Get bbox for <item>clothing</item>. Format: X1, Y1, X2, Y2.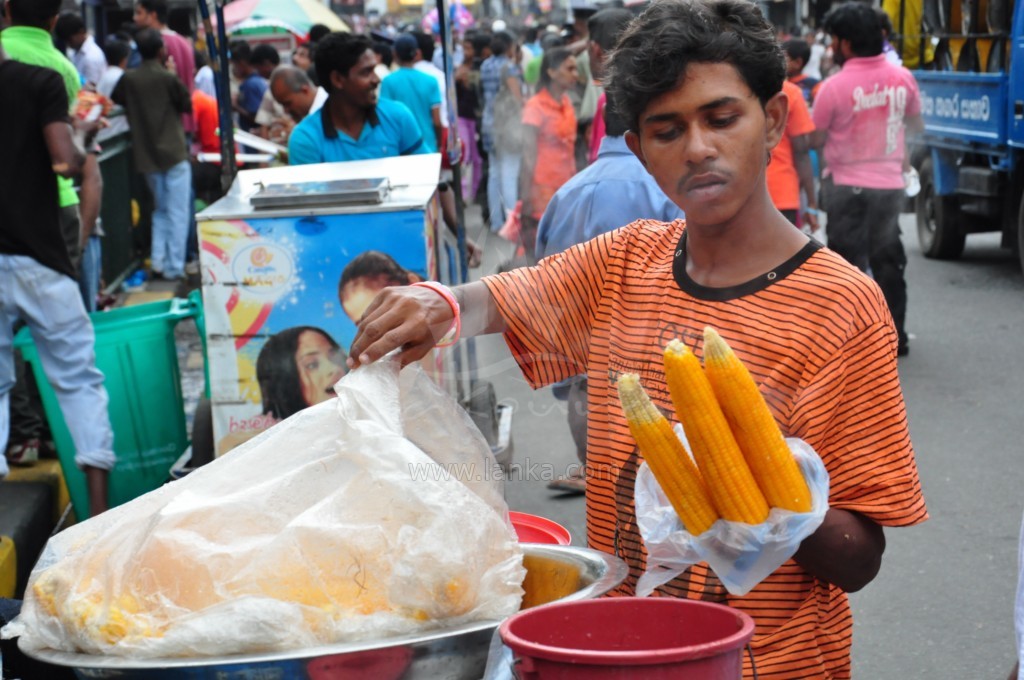
769, 76, 813, 216.
